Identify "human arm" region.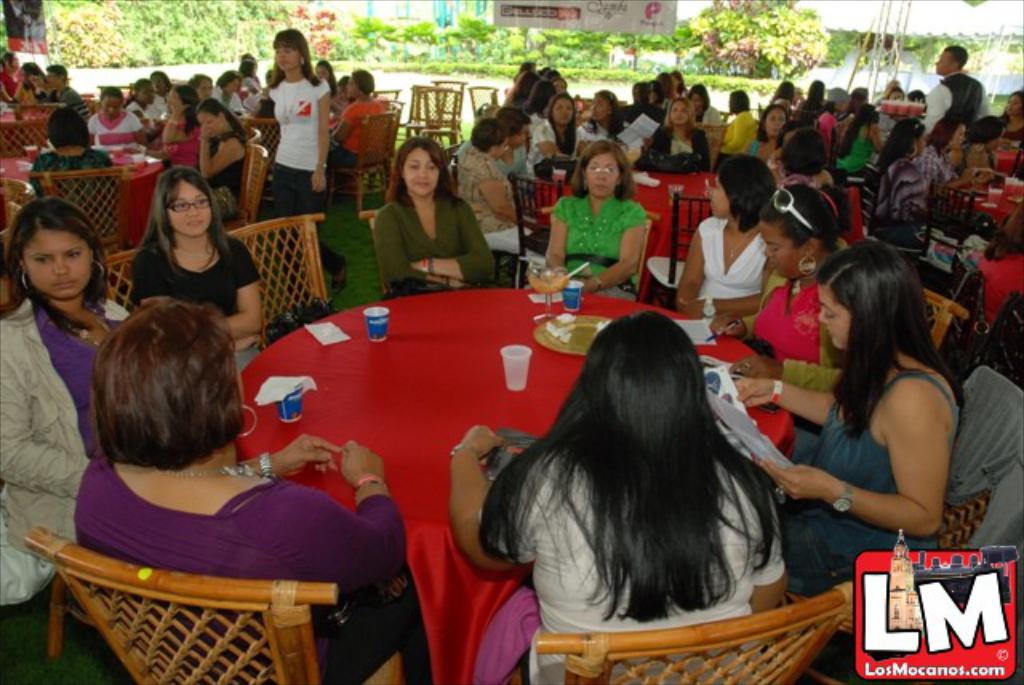
Region: 128, 107, 144, 139.
